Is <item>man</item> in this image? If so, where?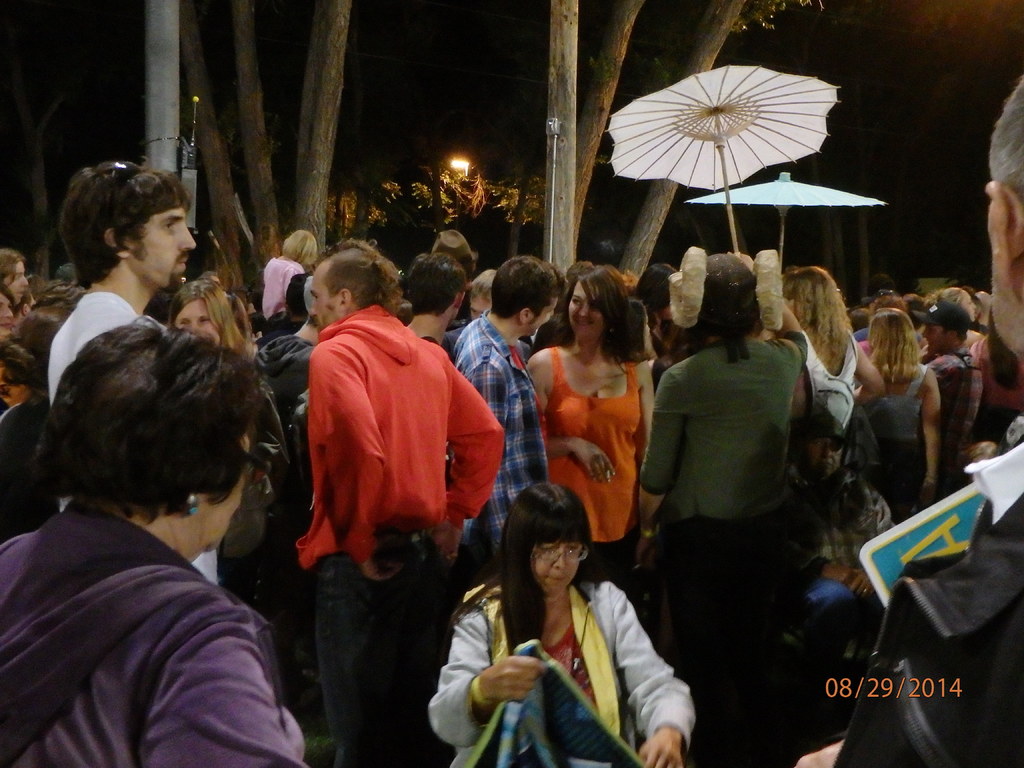
Yes, at bbox=[45, 156, 224, 593].
